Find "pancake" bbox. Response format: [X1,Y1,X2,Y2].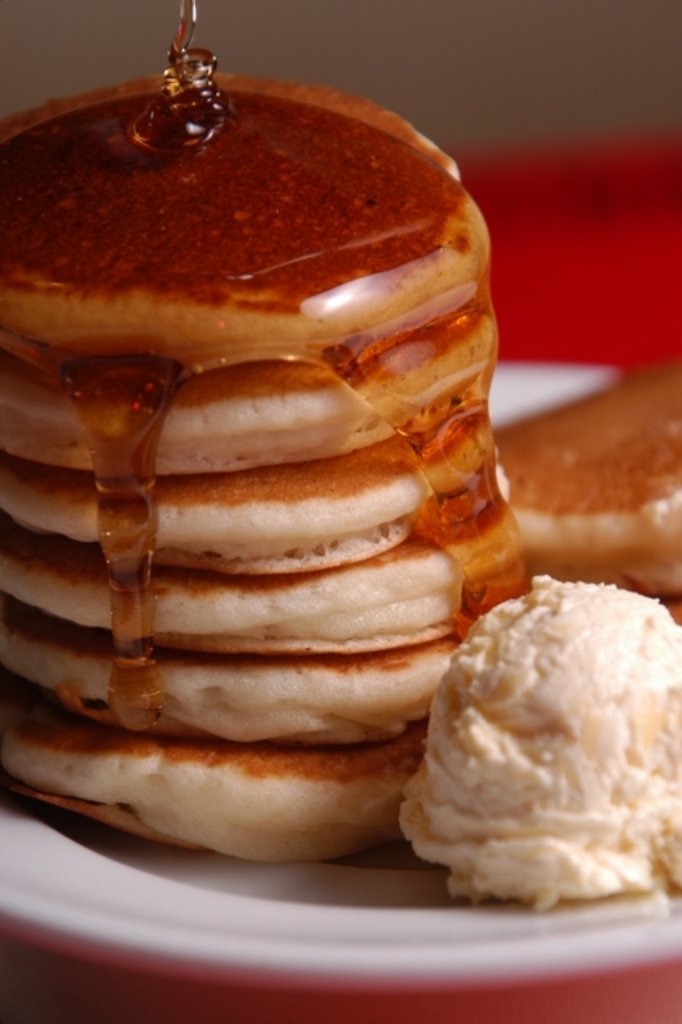
[0,400,503,578].
